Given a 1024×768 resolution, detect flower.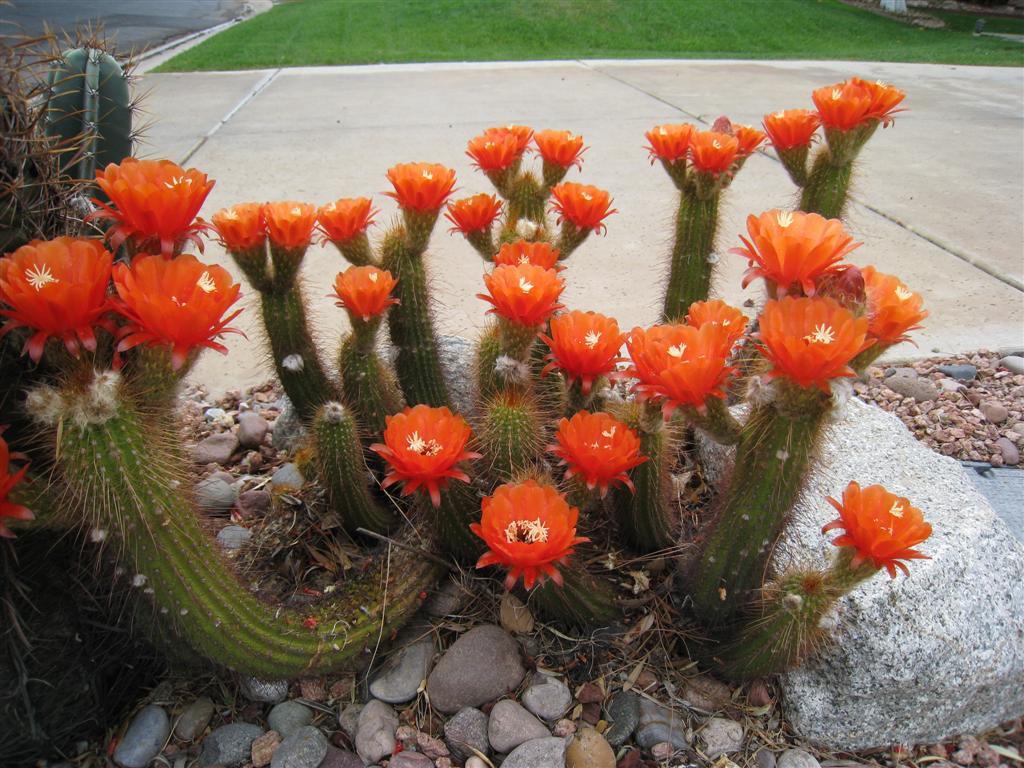
[left=763, top=100, right=821, bottom=151].
